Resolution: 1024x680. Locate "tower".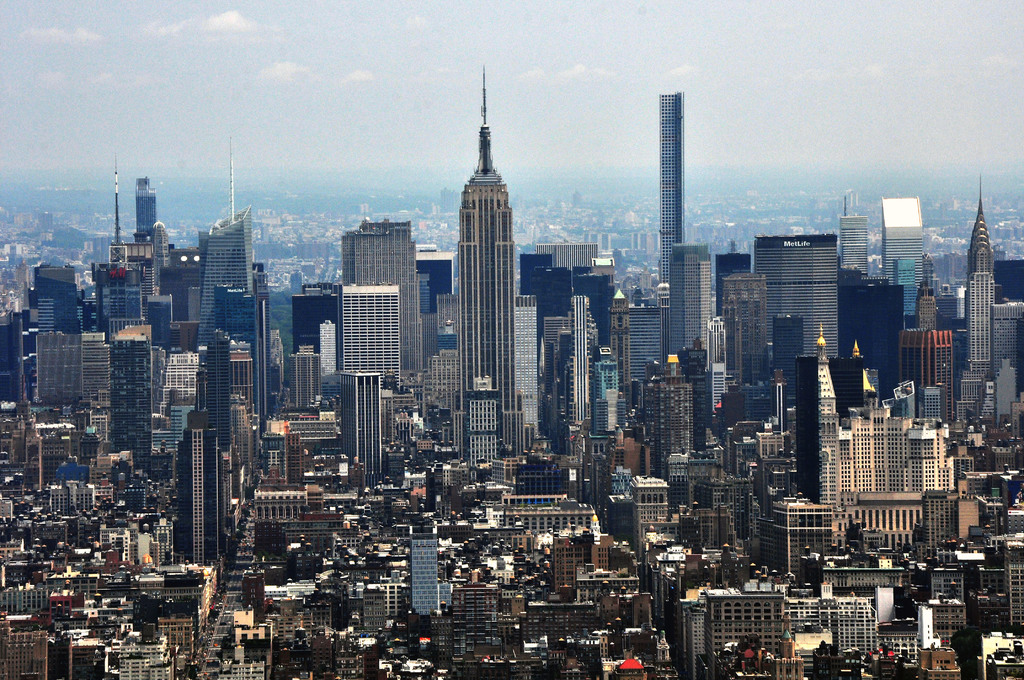
[left=818, top=350, right=845, bottom=506].
